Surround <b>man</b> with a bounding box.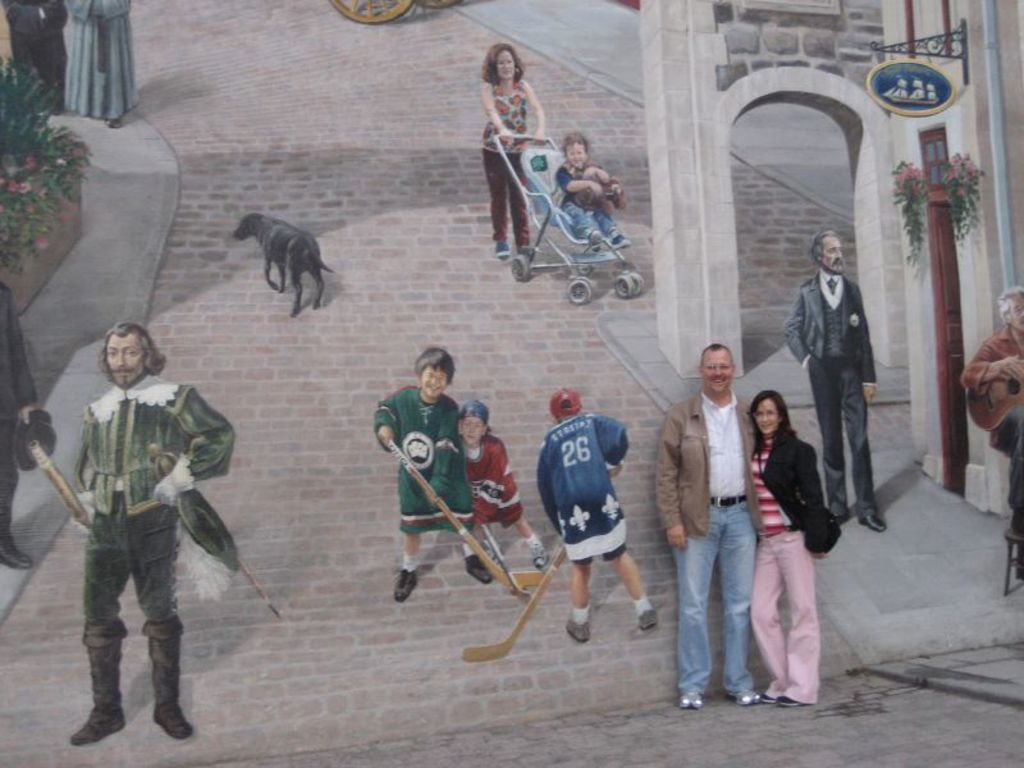
(x1=47, y1=320, x2=236, y2=744).
